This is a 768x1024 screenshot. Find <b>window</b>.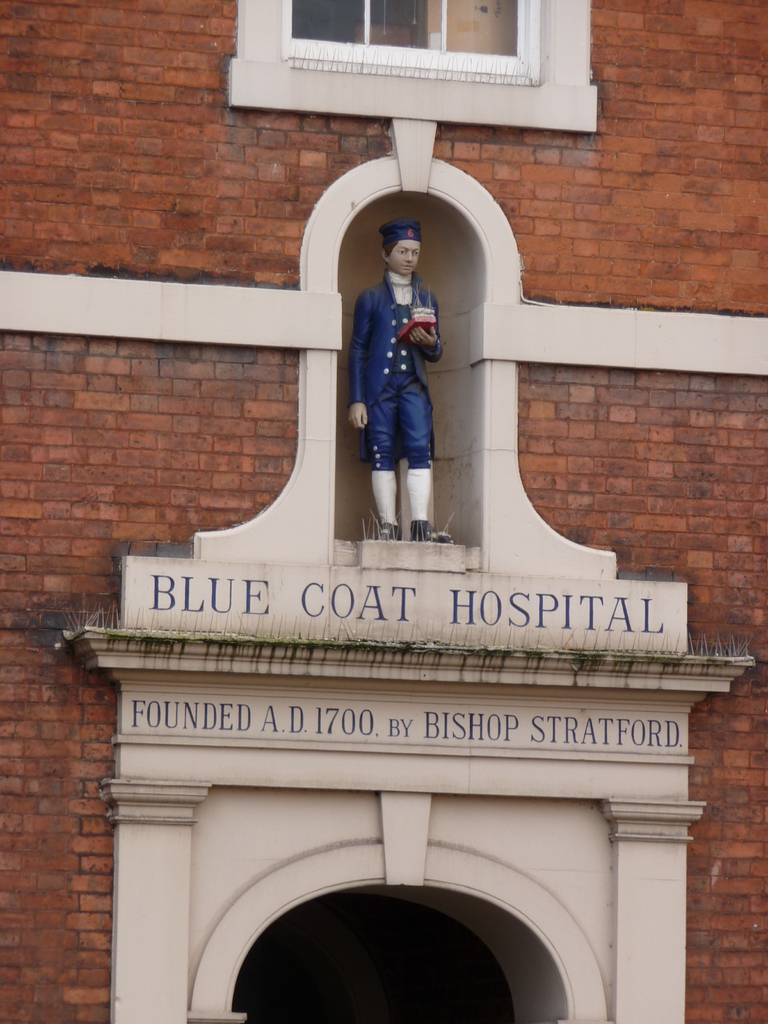
Bounding box: bbox=(224, 0, 596, 135).
